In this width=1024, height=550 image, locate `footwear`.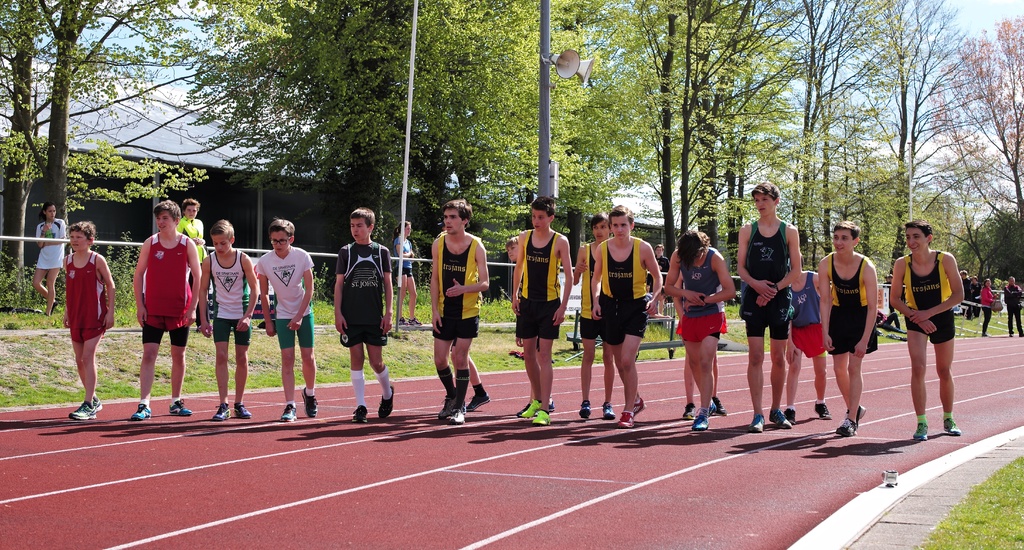
Bounding box: rect(438, 392, 455, 419).
